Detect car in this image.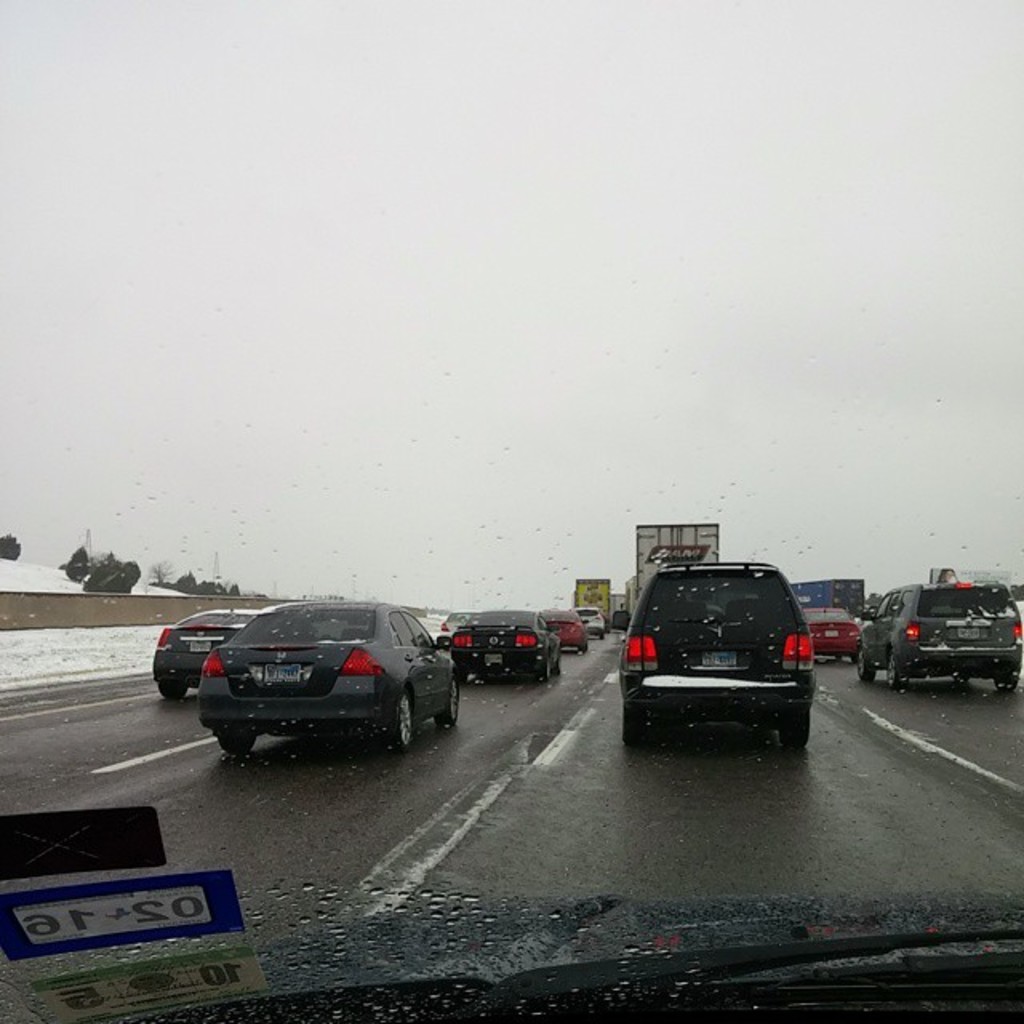
Detection: 539/606/594/653.
